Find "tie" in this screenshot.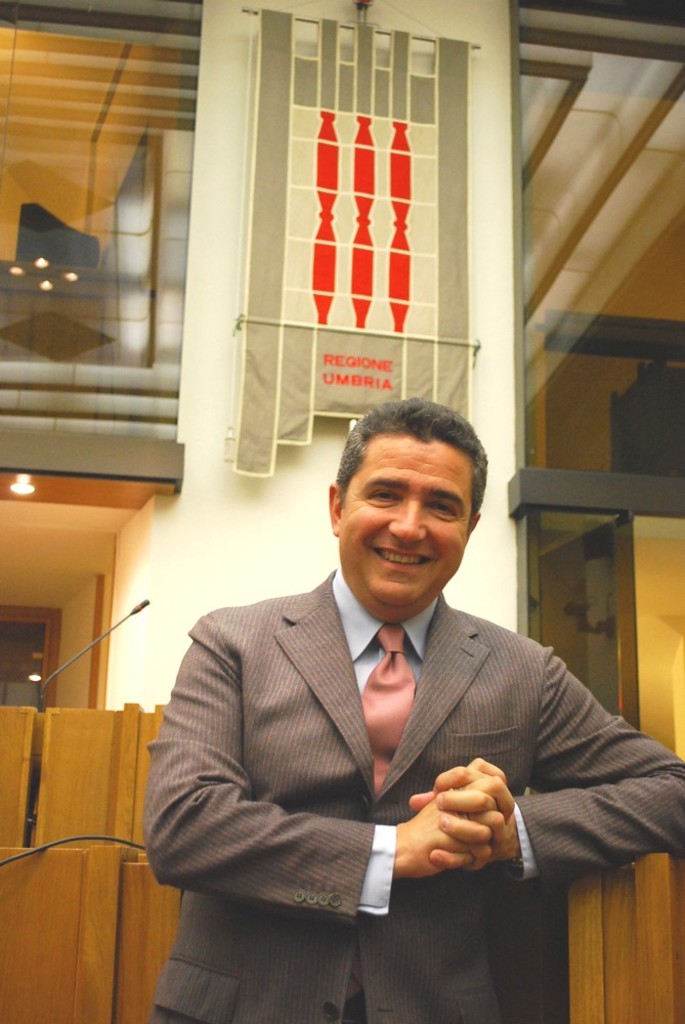
The bounding box for "tie" is 367:630:414:794.
